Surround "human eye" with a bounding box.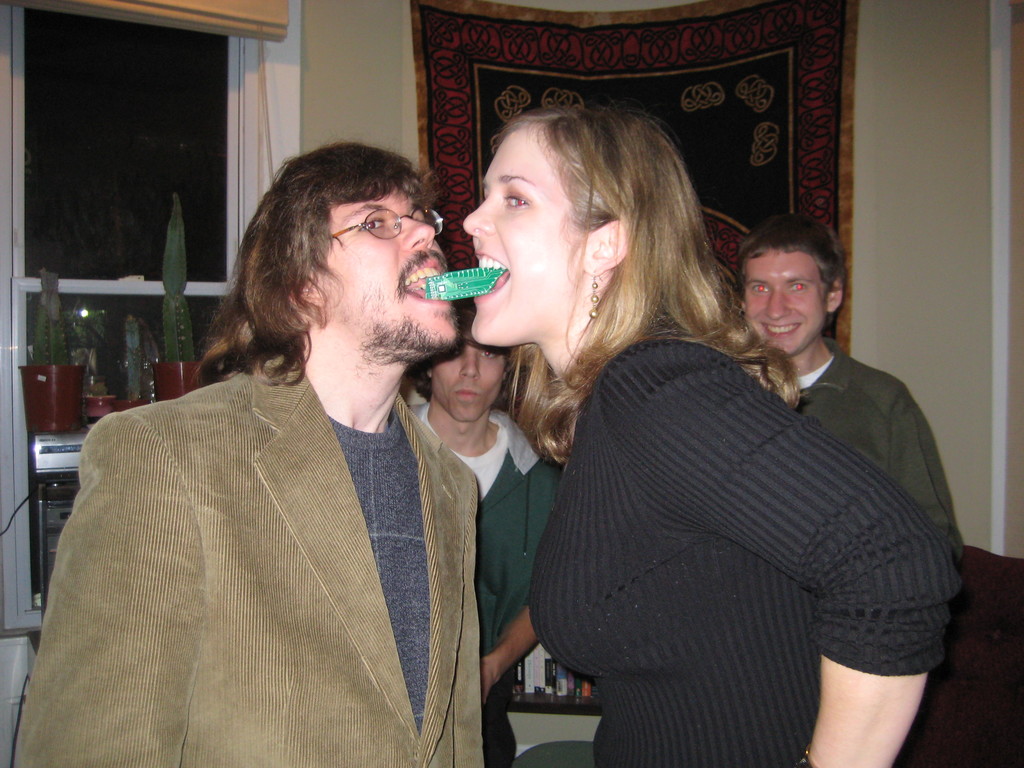
749 280 774 299.
